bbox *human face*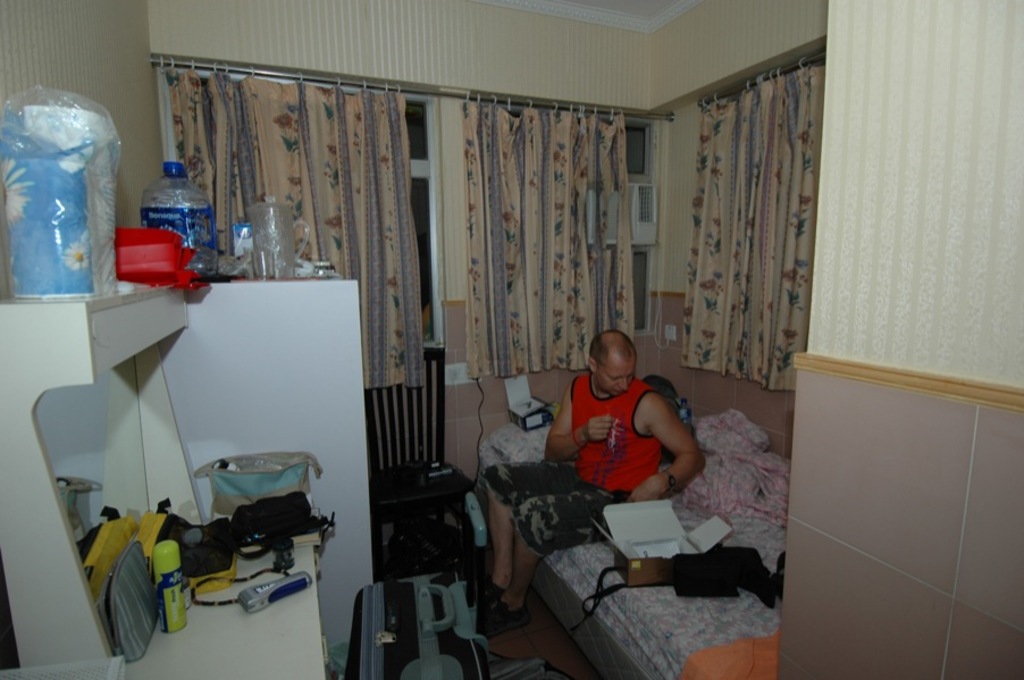
l=602, t=354, r=640, b=404
